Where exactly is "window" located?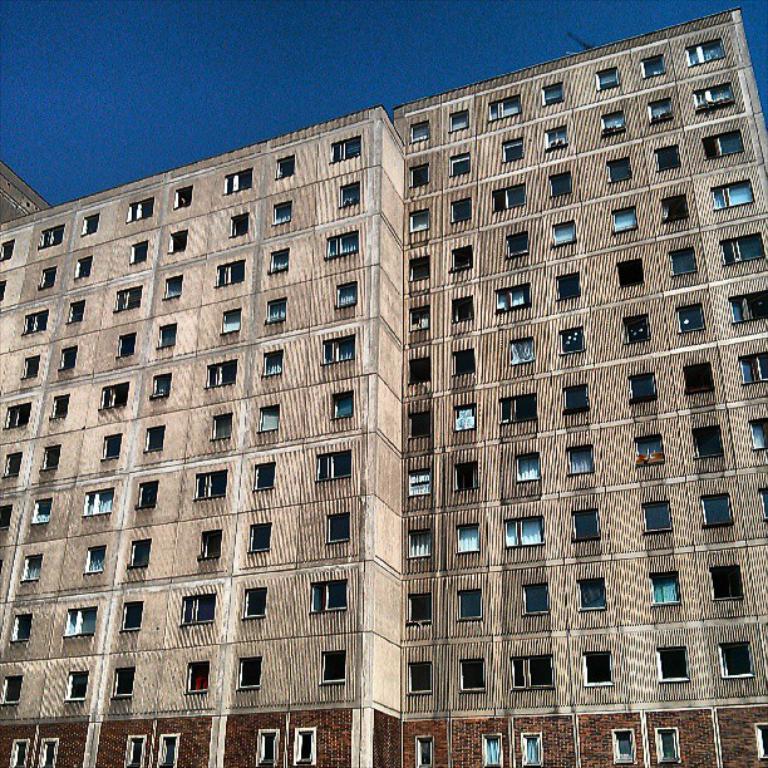
Its bounding box is region(77, 486, 115, 518).
